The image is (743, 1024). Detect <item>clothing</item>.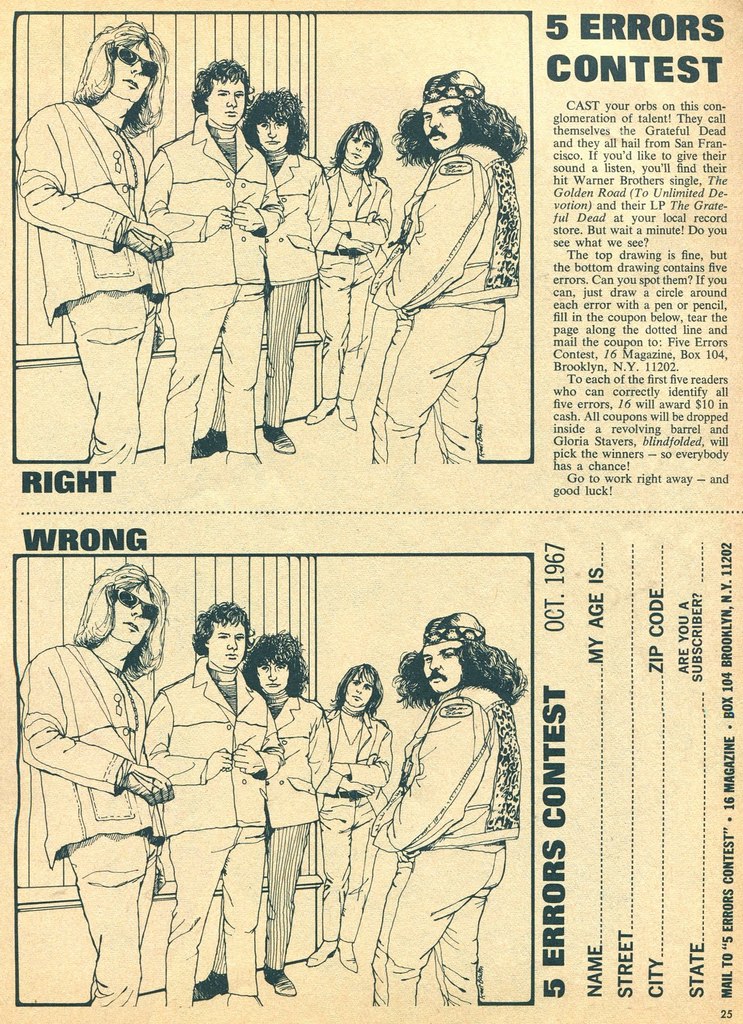
Detection: select_region(329, 172, 388, 382).
